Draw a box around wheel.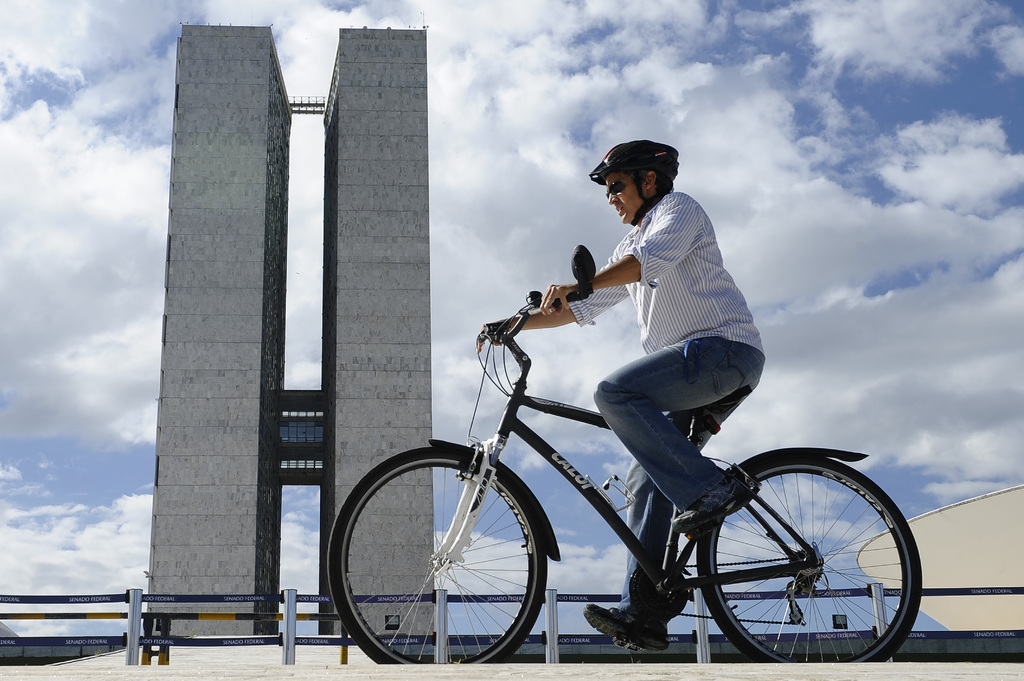
pyautogui.locateOnScreen(691, 451, 922, 662).
